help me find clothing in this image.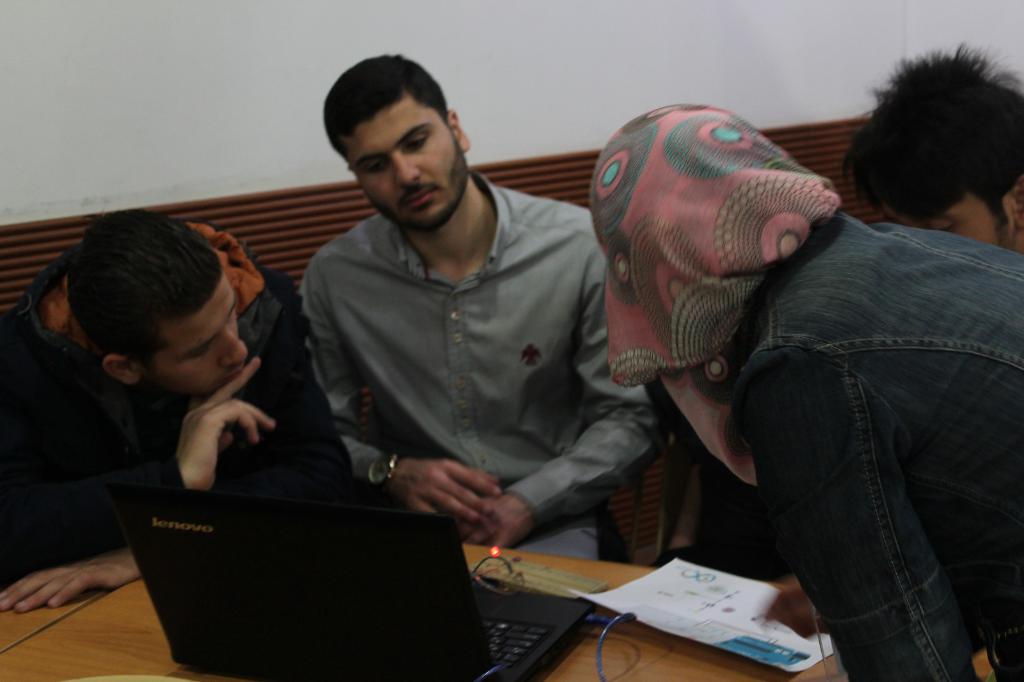
Found it: [22, 262, 379, 551].
